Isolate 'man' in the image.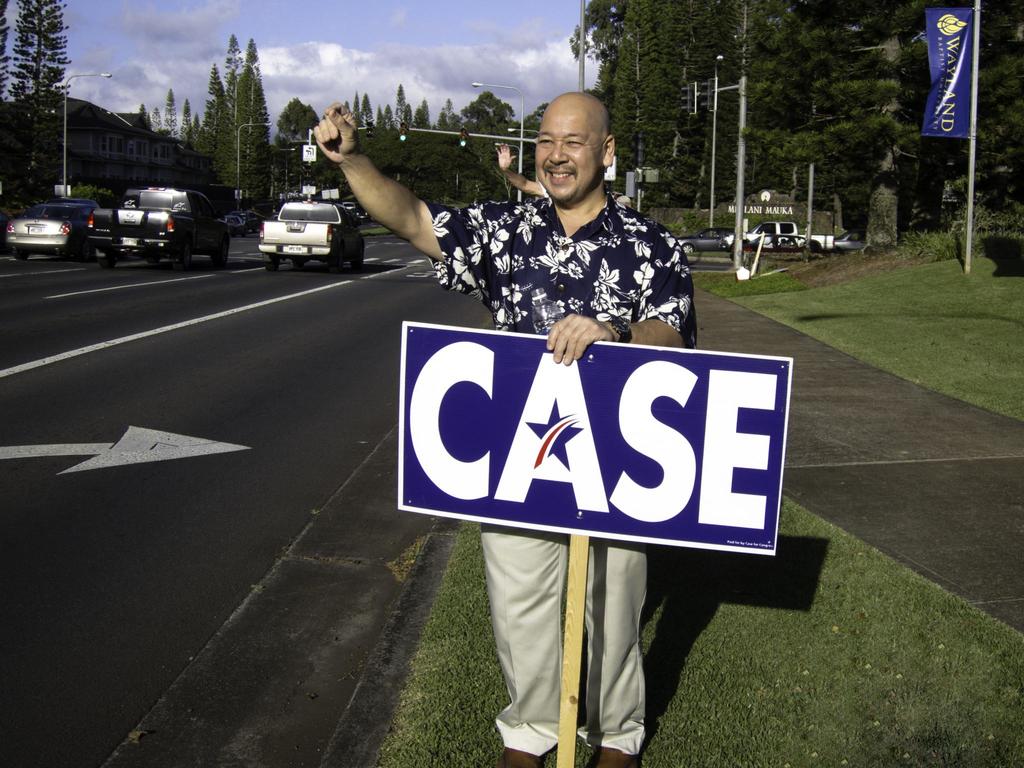
Isolated region: detection(314, 89, 693, 767).
